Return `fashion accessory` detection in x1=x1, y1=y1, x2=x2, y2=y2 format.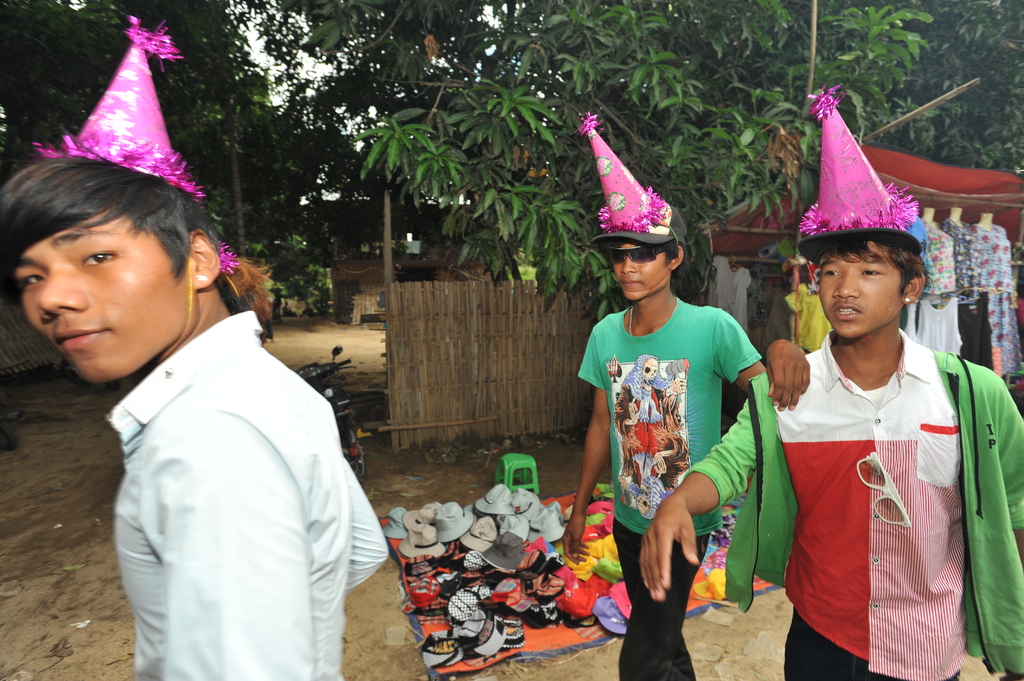
x1=35, y1=15, x2=236, y2=327.
